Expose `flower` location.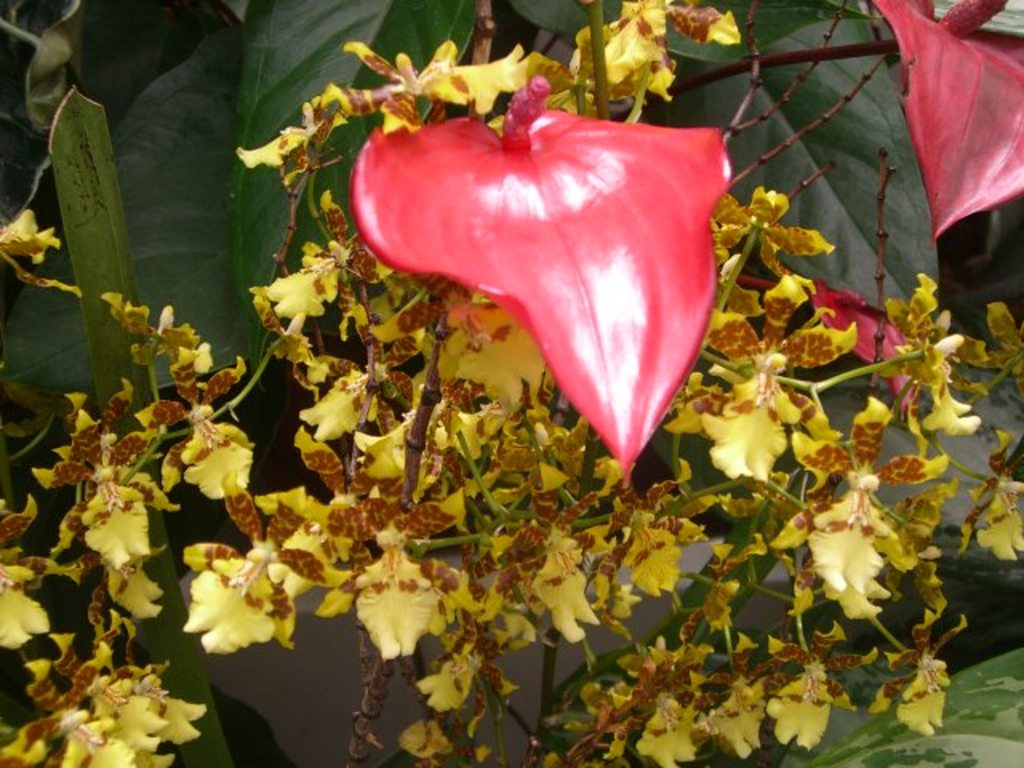
Exposed at x1=869 y1=0 x2=1022 y2=246.
